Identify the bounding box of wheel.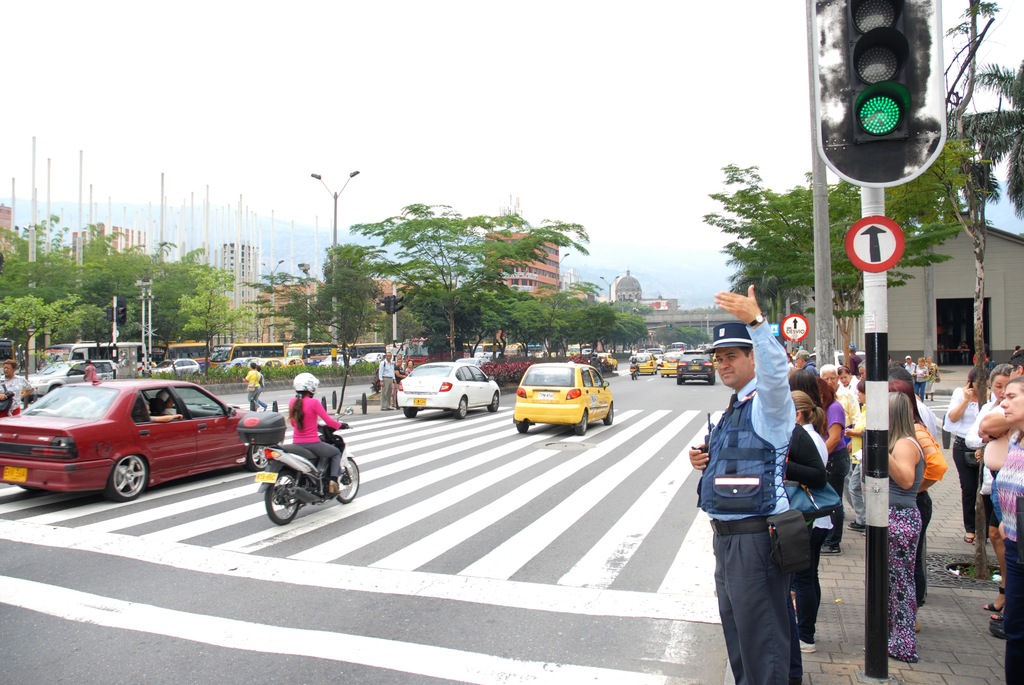
rect(631, 372, 635, 378).
